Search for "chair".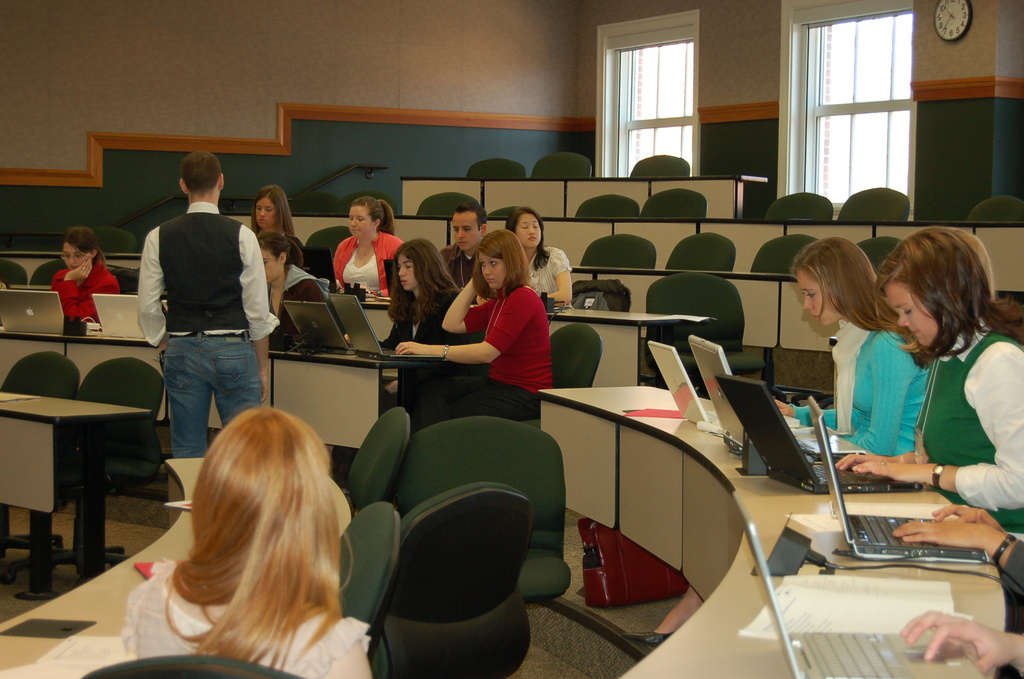
Found at BBox(0, 259, 29, 288).
